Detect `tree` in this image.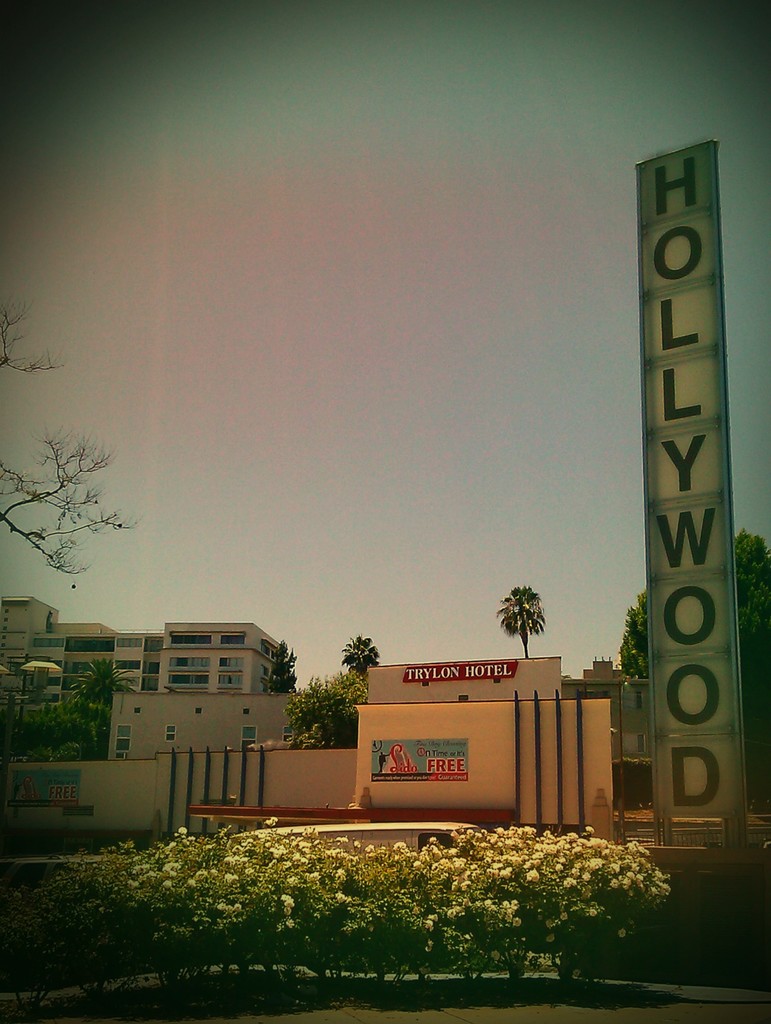
Detection: box(257, 630, 304, 700).
